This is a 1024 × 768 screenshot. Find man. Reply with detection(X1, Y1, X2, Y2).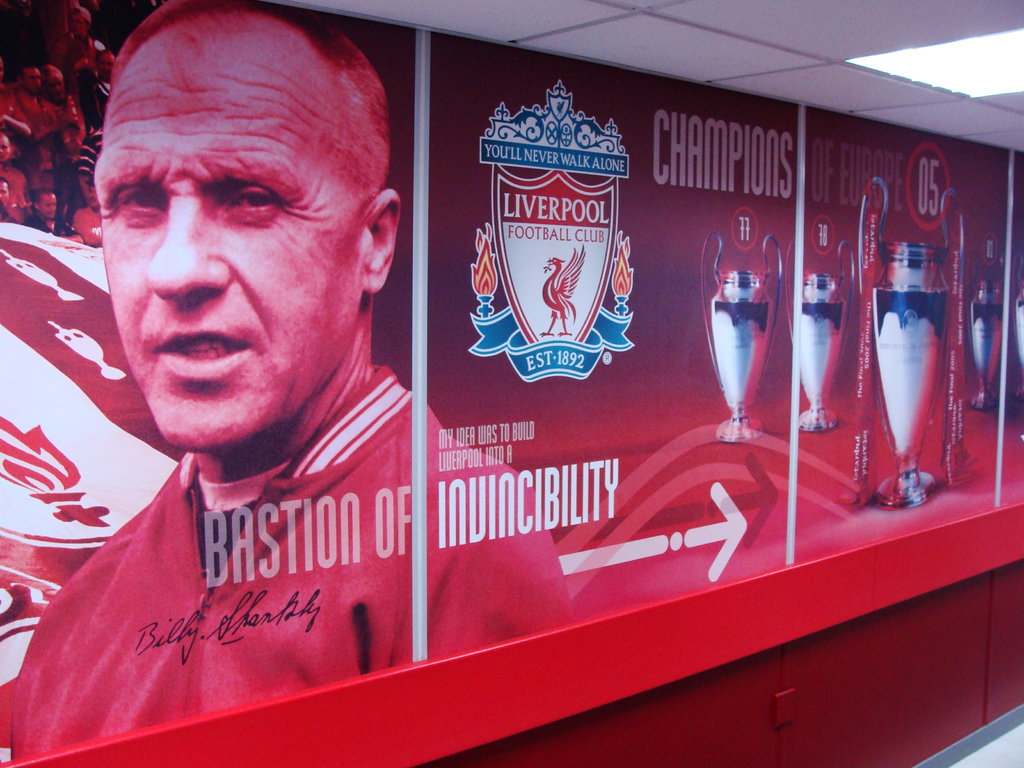
detection(47, 0, 78, 33).
